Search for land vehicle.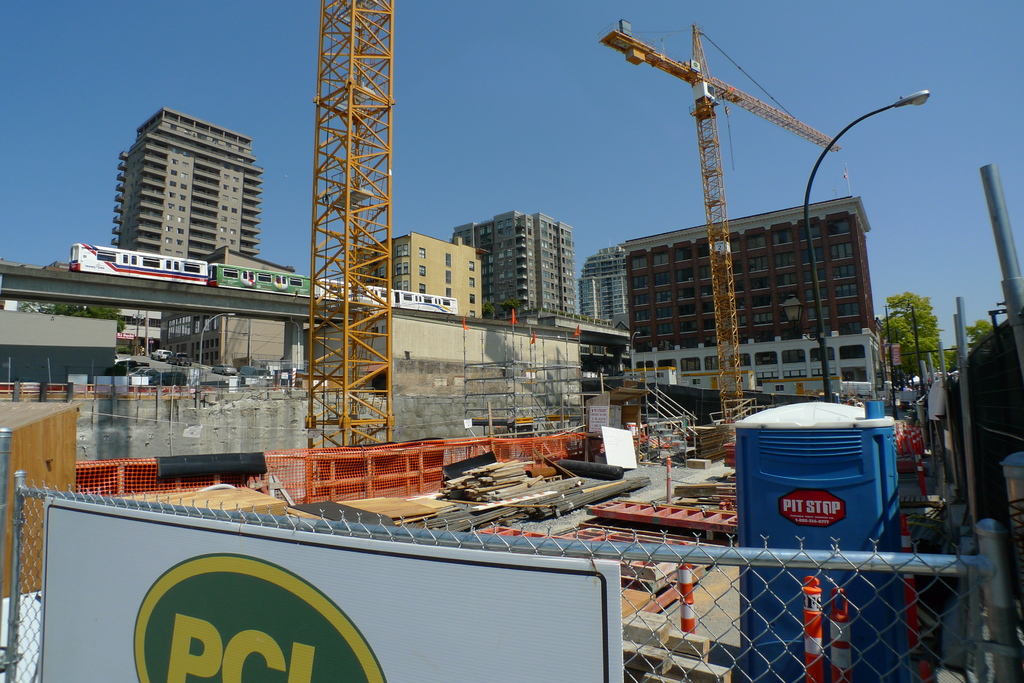
Found at bbox(134, 368, 155, 373).
